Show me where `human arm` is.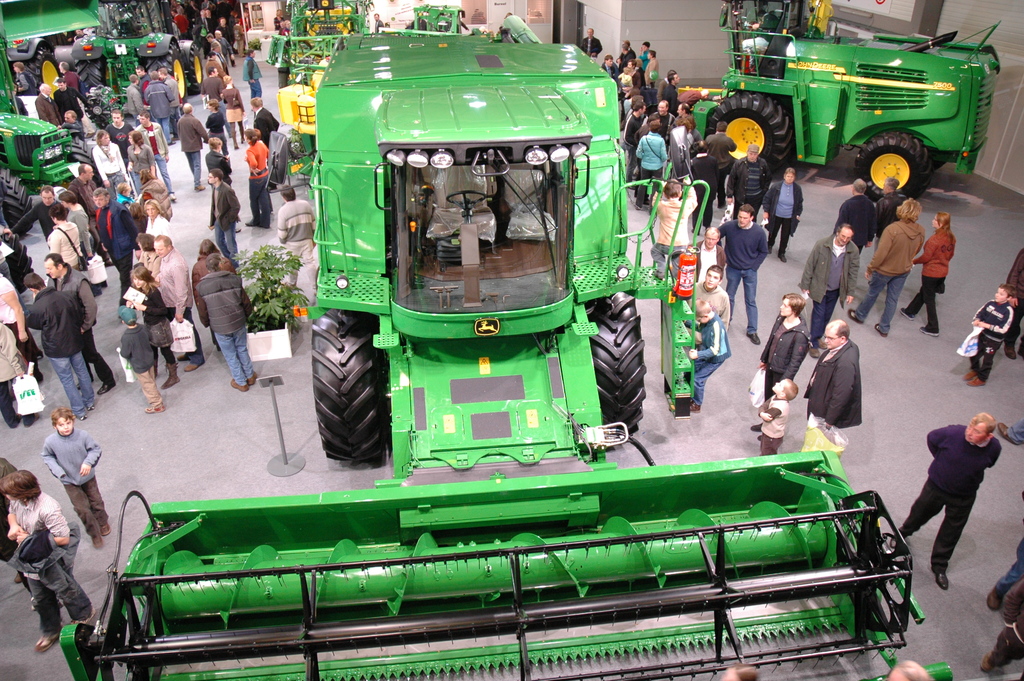
`human arm` is at <box>0,277,25,343</box>.
